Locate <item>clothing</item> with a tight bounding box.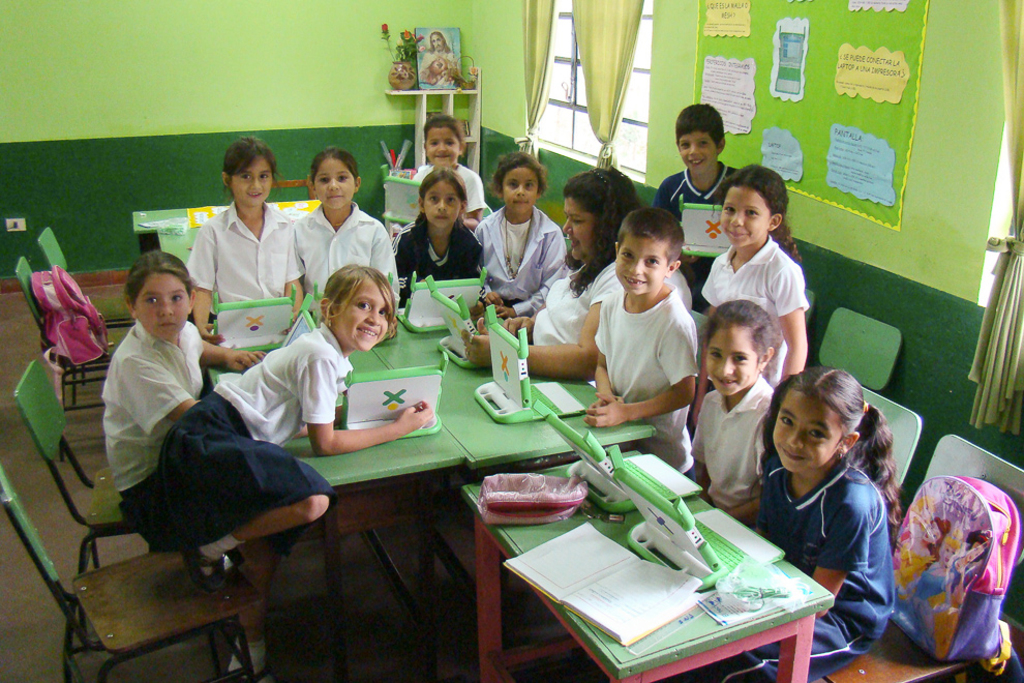
101:318:205:546.
